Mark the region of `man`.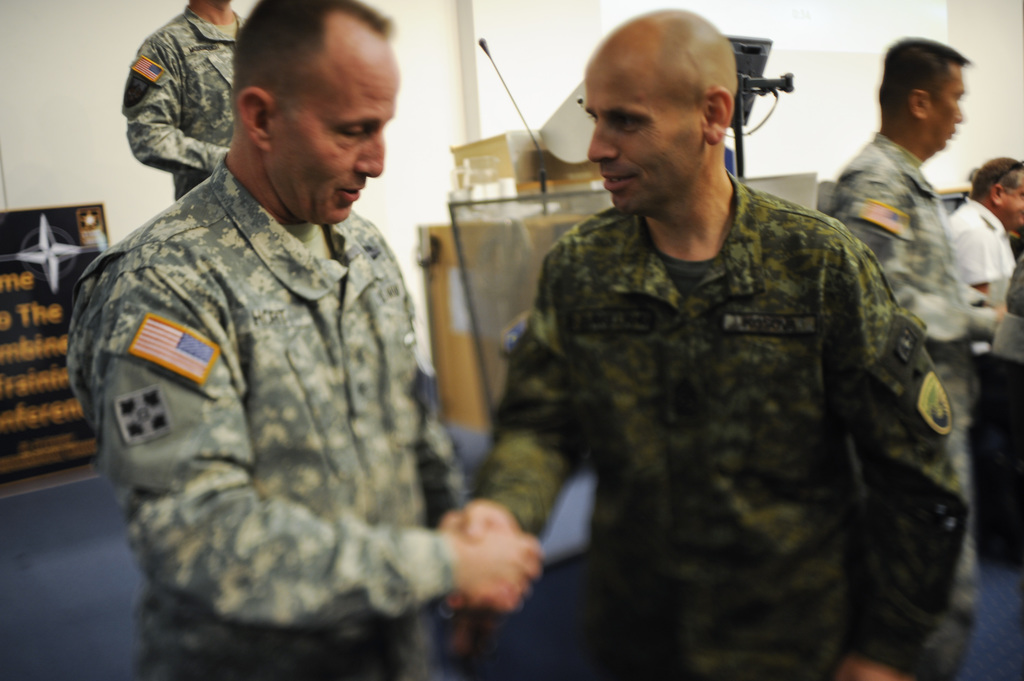
Region: Rect(452, 1, 975, 664).
